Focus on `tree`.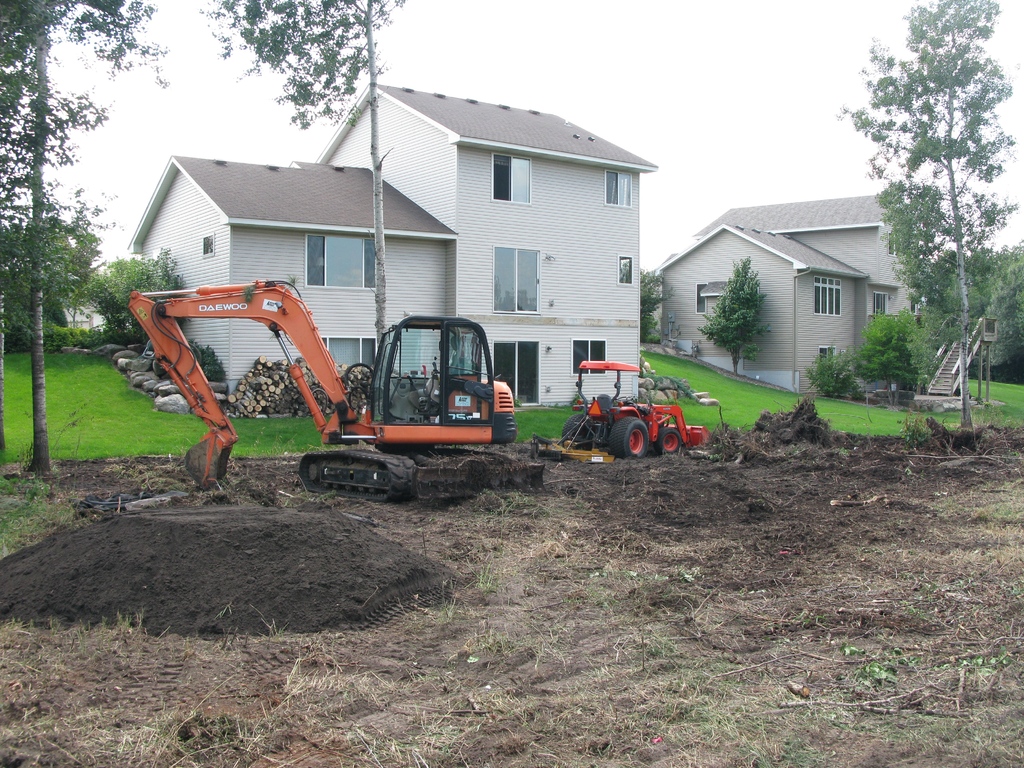
Focused at 849,13,1009,385.
